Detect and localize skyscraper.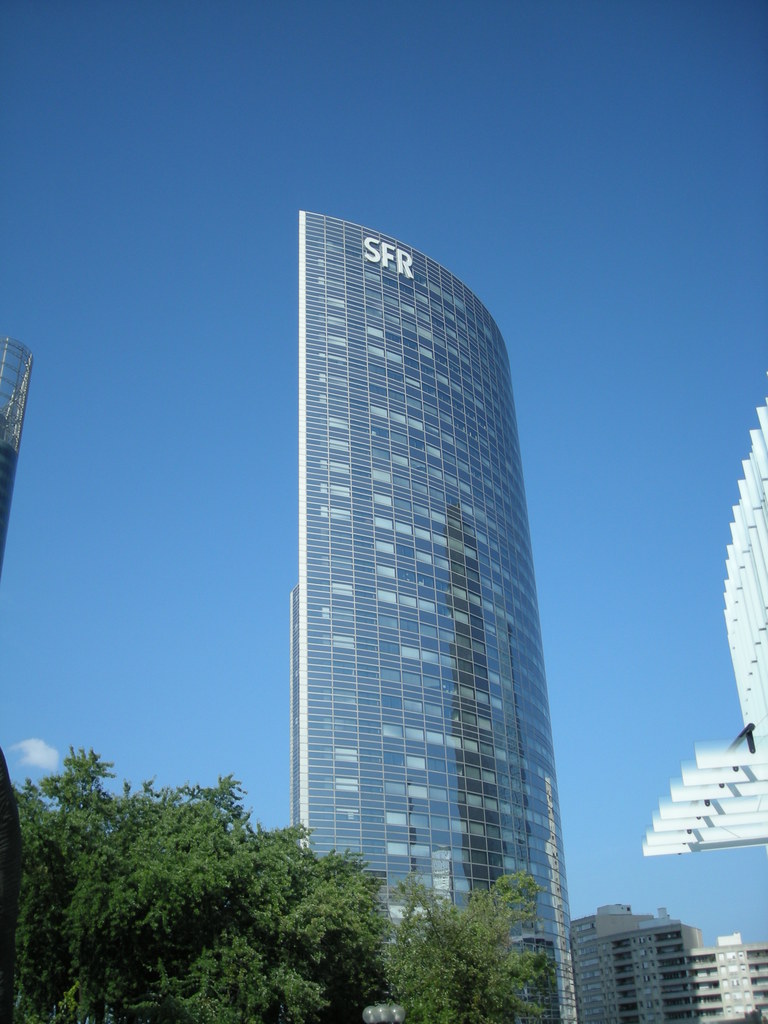
Localized at (266, 178, 591, 948).
